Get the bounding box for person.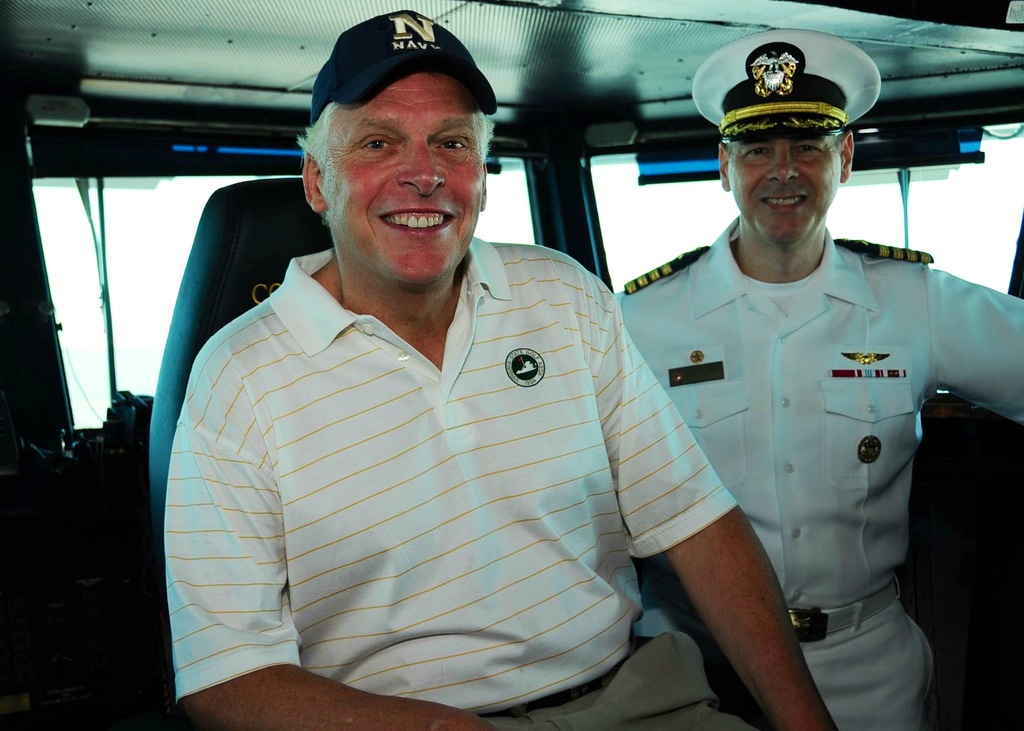
locate(610, 20, 1023, 730).
